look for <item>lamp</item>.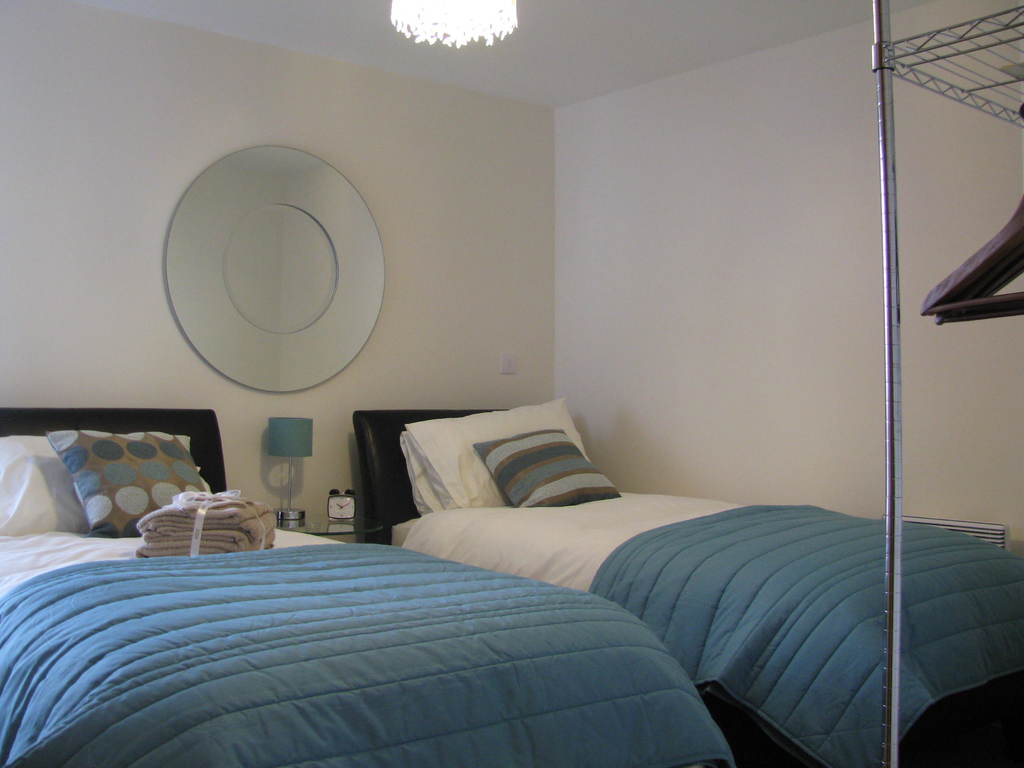
Found: box(383, 0, 518, 52).
